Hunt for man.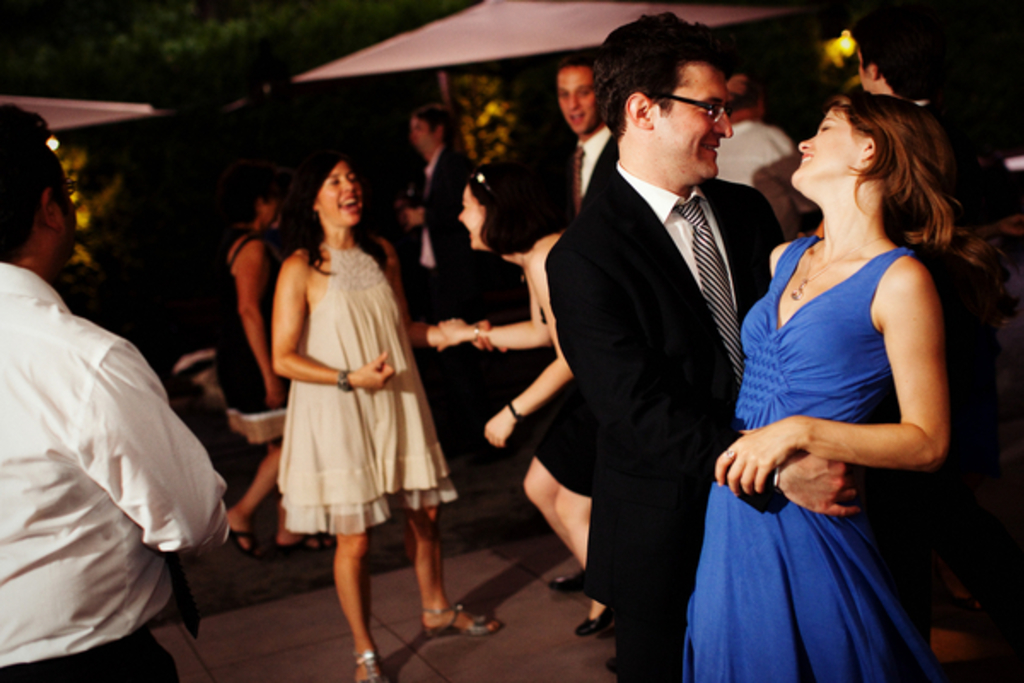
Hunted down at [x1=560, y1=58, x2=609, y2=220].
